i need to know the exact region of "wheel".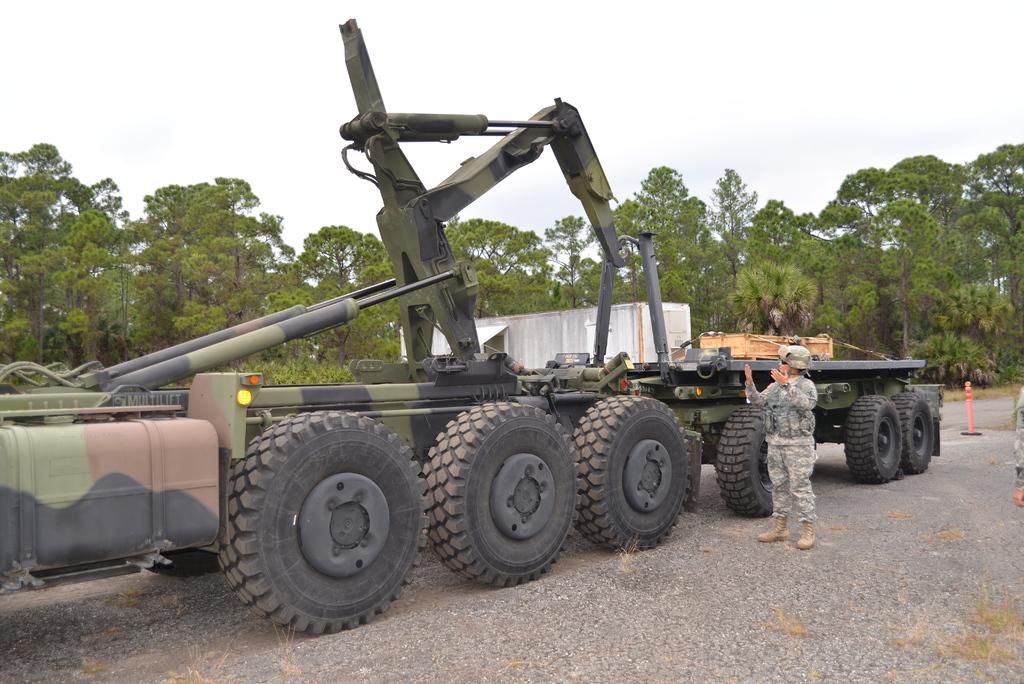
Region: bbox=[893, 393, 934, 475].
